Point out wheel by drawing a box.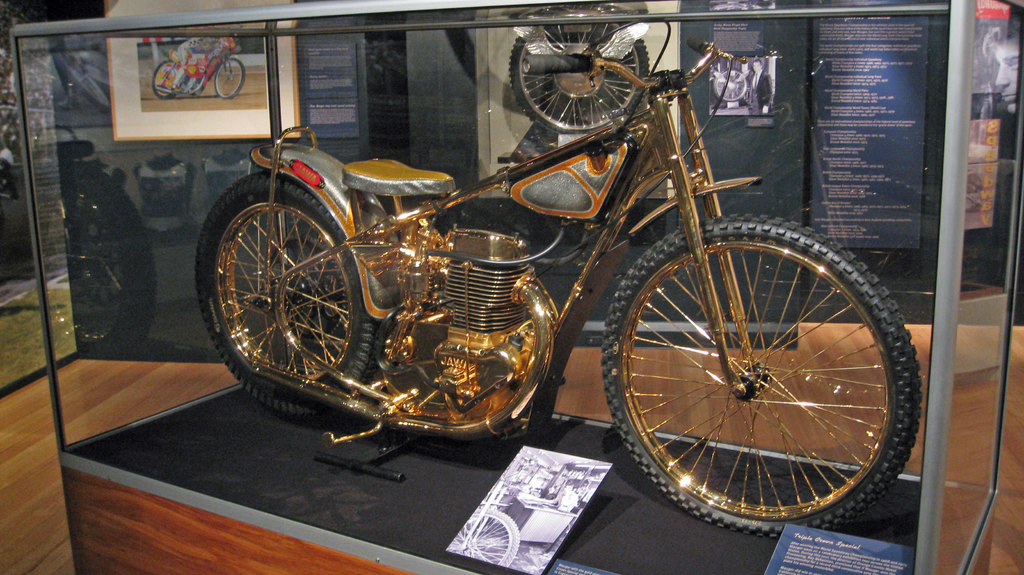
{"left": 714, "top": 70, "right": 748, "bottom": 99}.
